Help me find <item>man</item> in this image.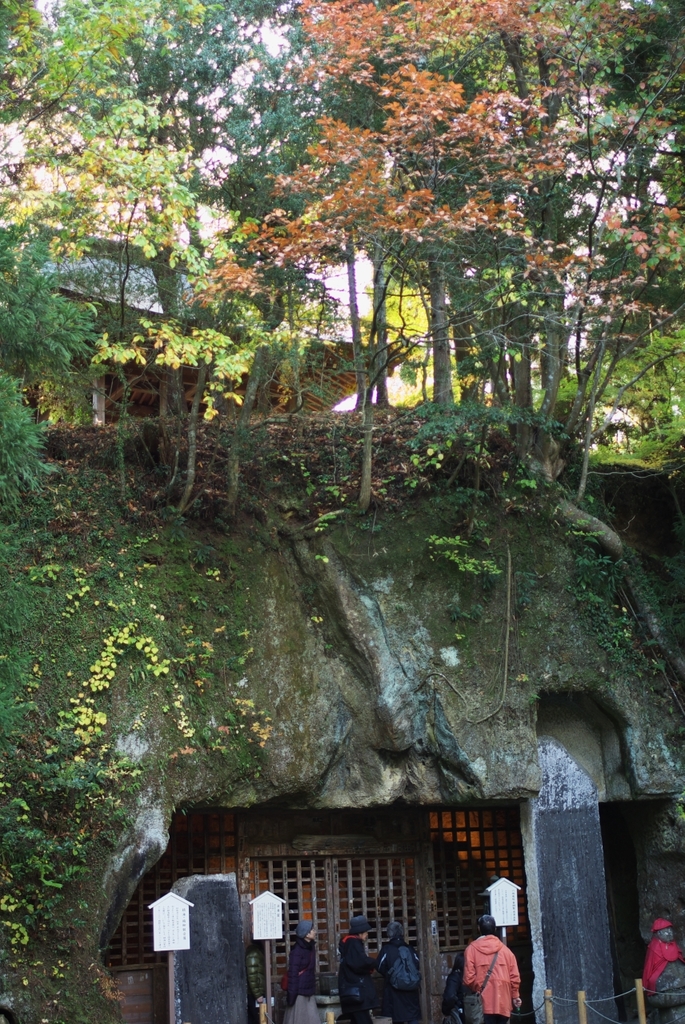
Found it: rect(453, 922, 546, 1023).
